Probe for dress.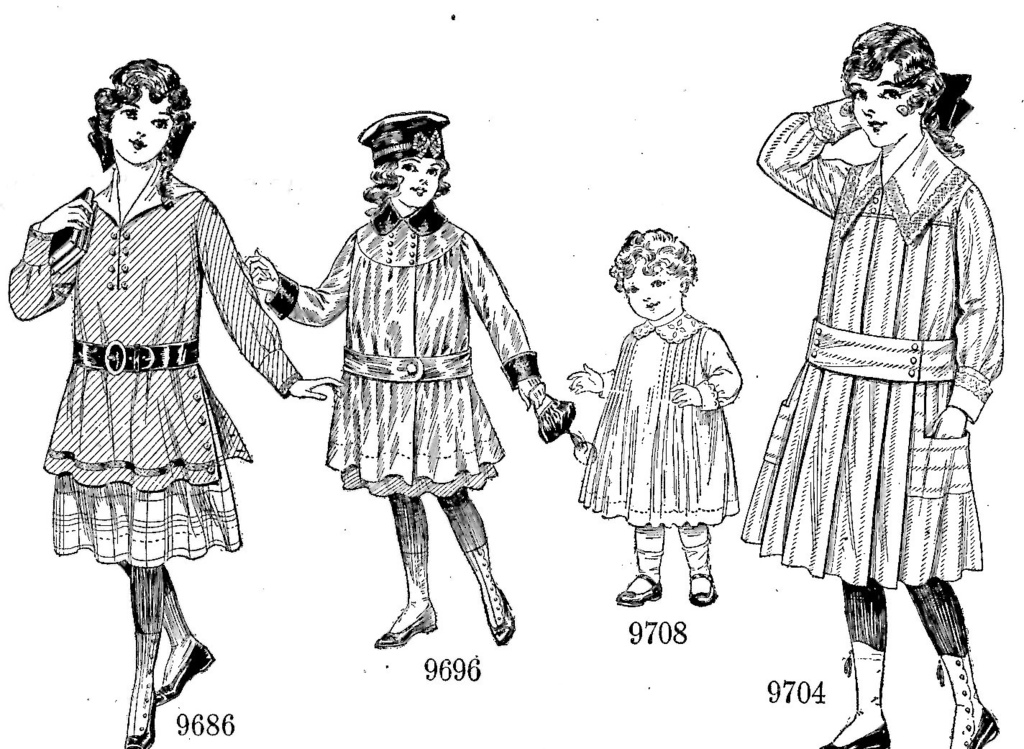
Probe result: [579,309,741,527].
